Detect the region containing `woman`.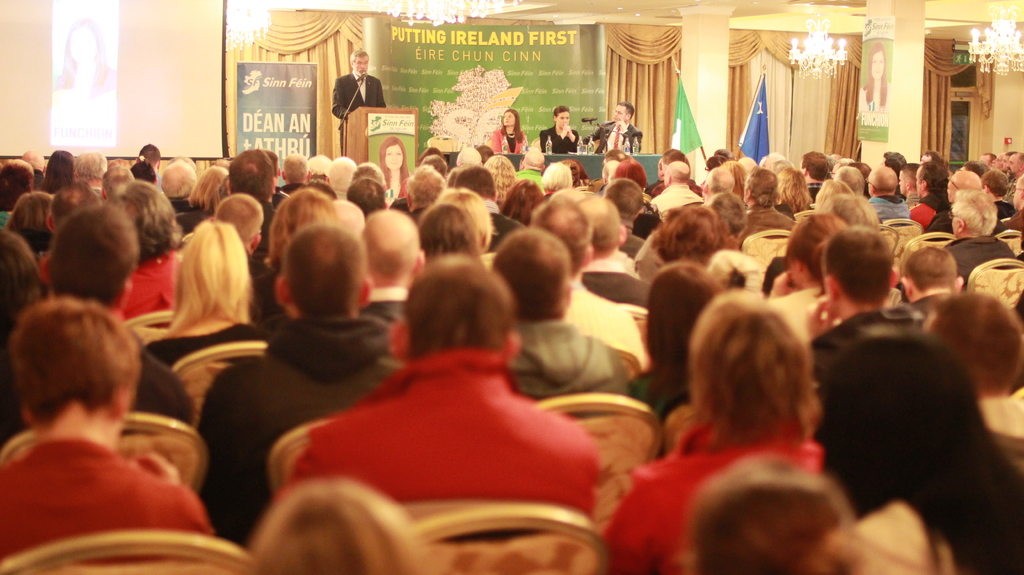
{"x1": 813, "y1": 337, "x2": 1023, "y2": 574}.
